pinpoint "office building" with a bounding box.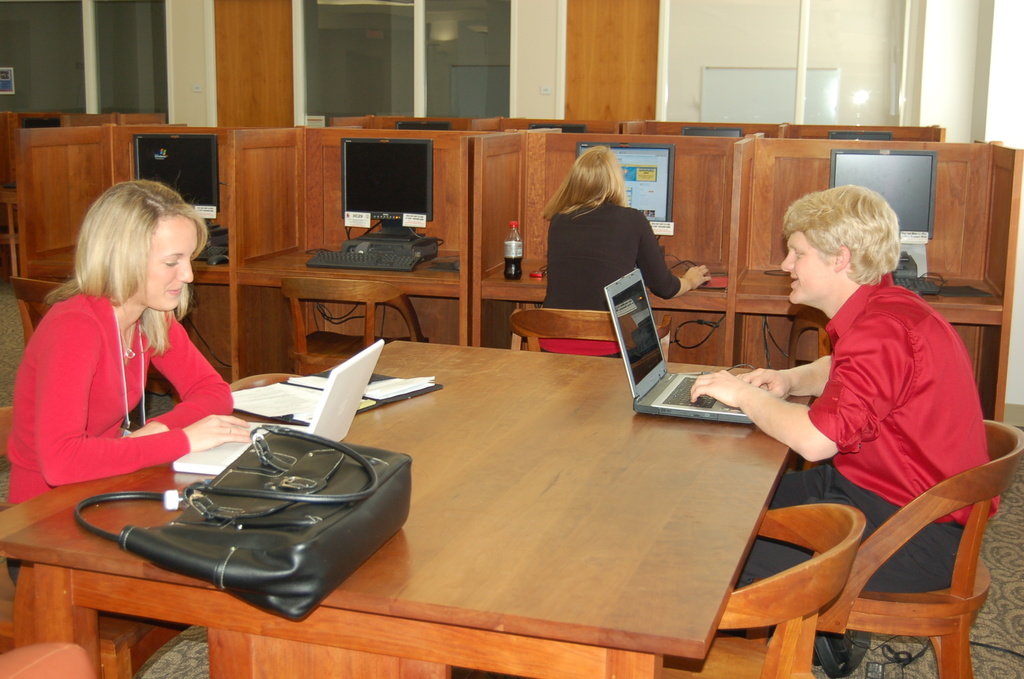
<region>42, 24, 893, 677</region>.
